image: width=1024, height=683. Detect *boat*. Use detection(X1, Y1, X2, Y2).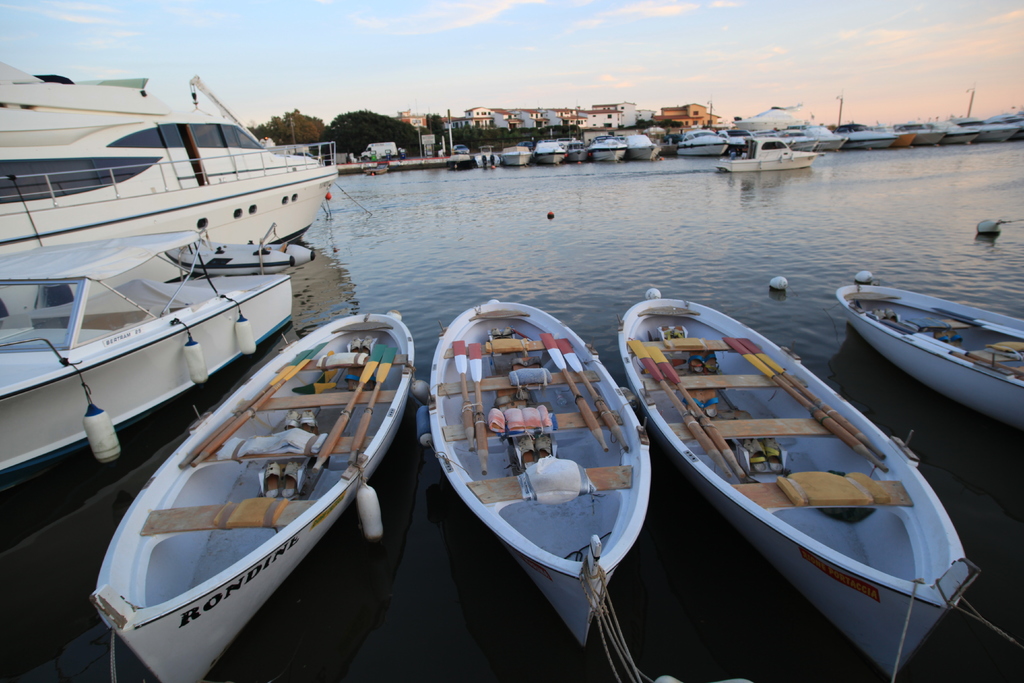
detection(0, 57, 339, 263).
